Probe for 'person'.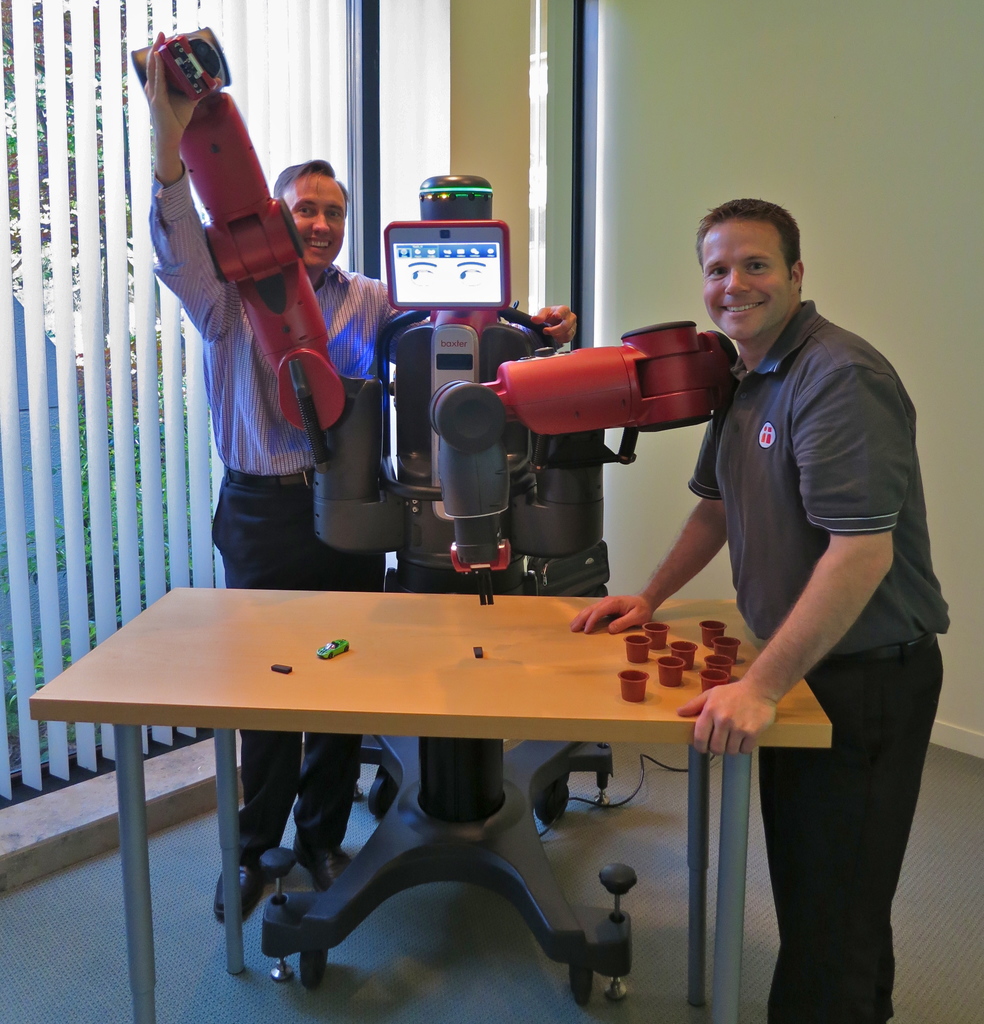
Probe result: x1=145, y1=29, x2=586, y2=955.
